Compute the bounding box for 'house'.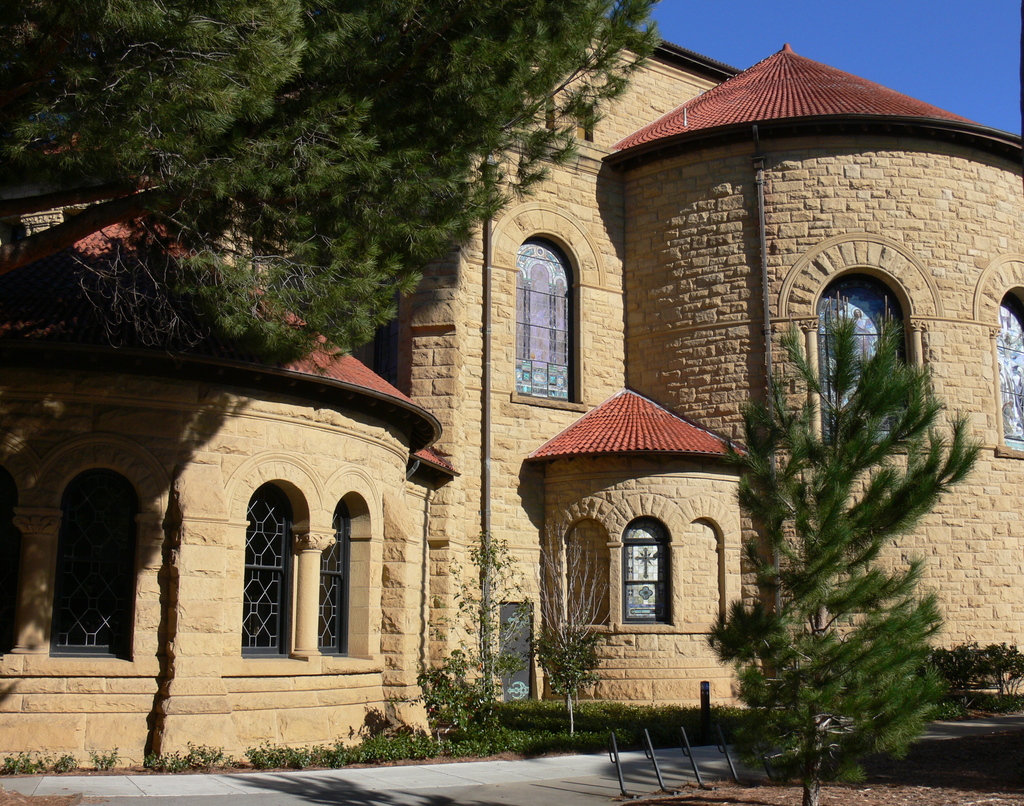
{"x1": 86, "y1": 54, "x2": 1000, "y2": 764}.
